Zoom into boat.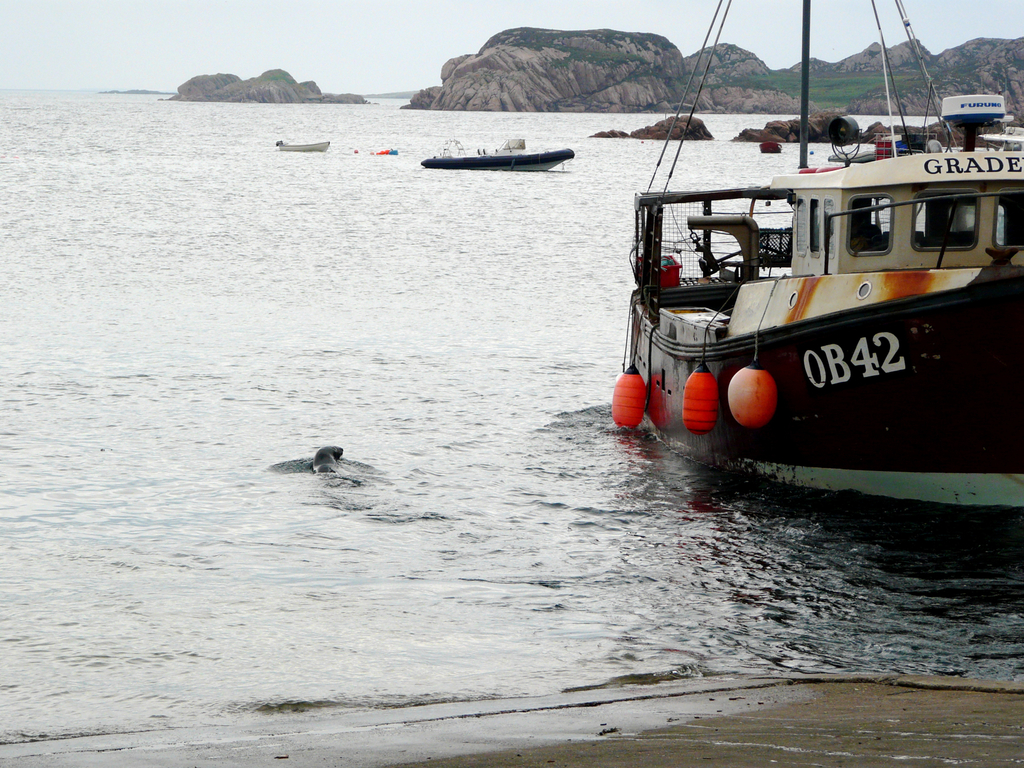
Zoom target: bbox=(276, 138, 332, 152).
